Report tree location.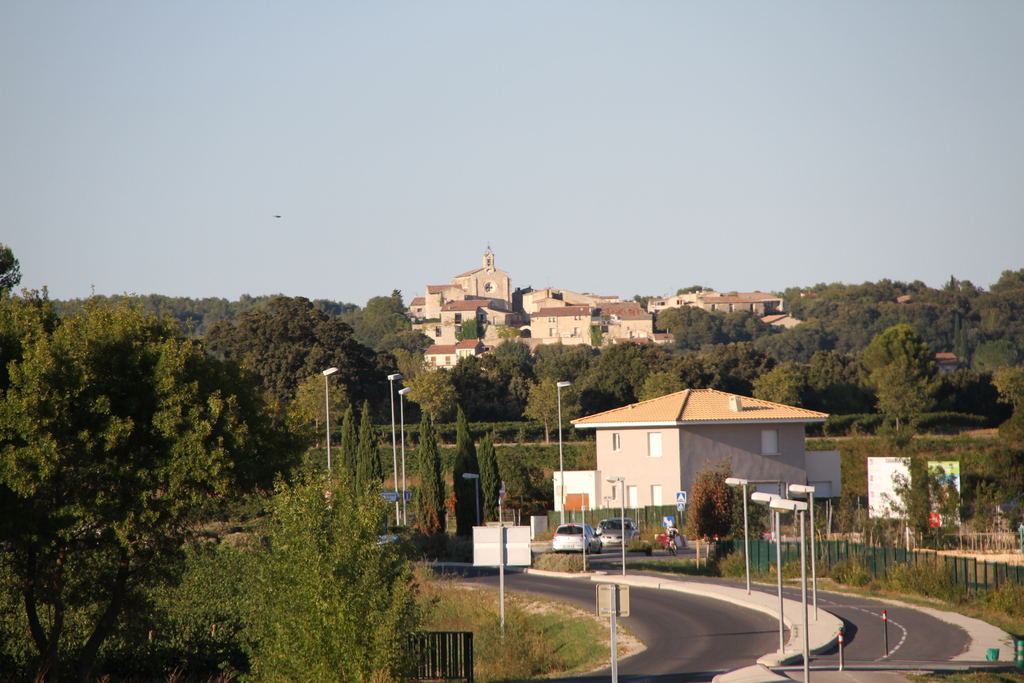
Report: [x1=355, y1=401, x2=392, y2=500].
